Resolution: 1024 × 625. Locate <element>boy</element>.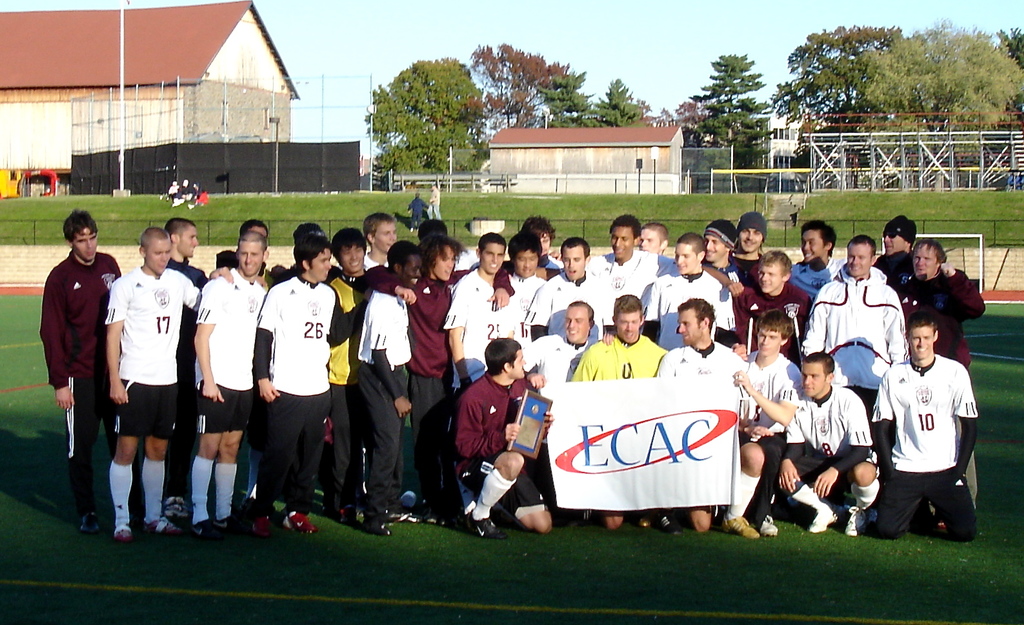
BBox(735, 211, 775, 265).
